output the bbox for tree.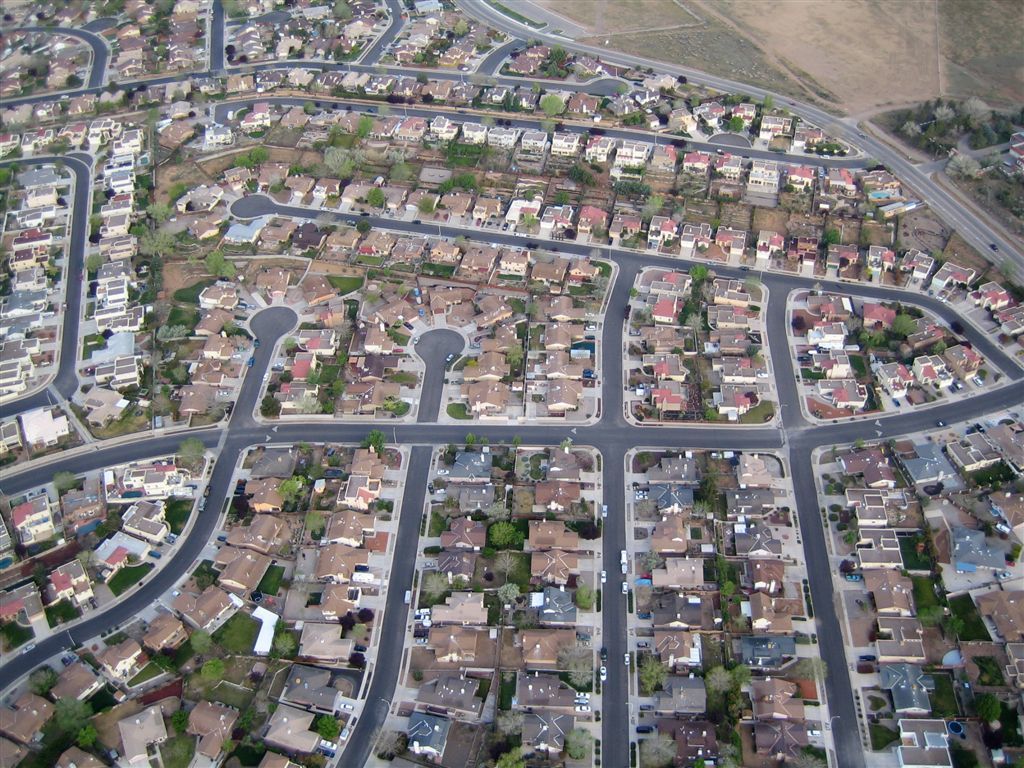
<bbox>728, 115, 745, 137</bbox>.
